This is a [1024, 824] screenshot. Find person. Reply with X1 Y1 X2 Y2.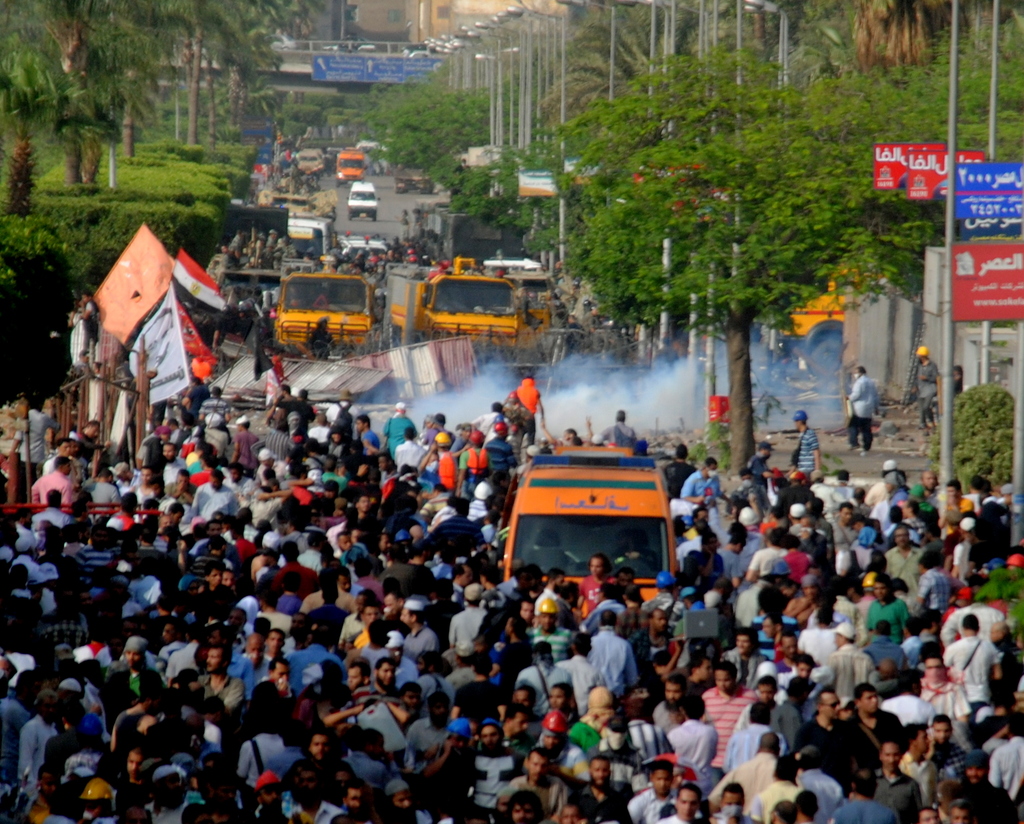
239 728 301 795.
